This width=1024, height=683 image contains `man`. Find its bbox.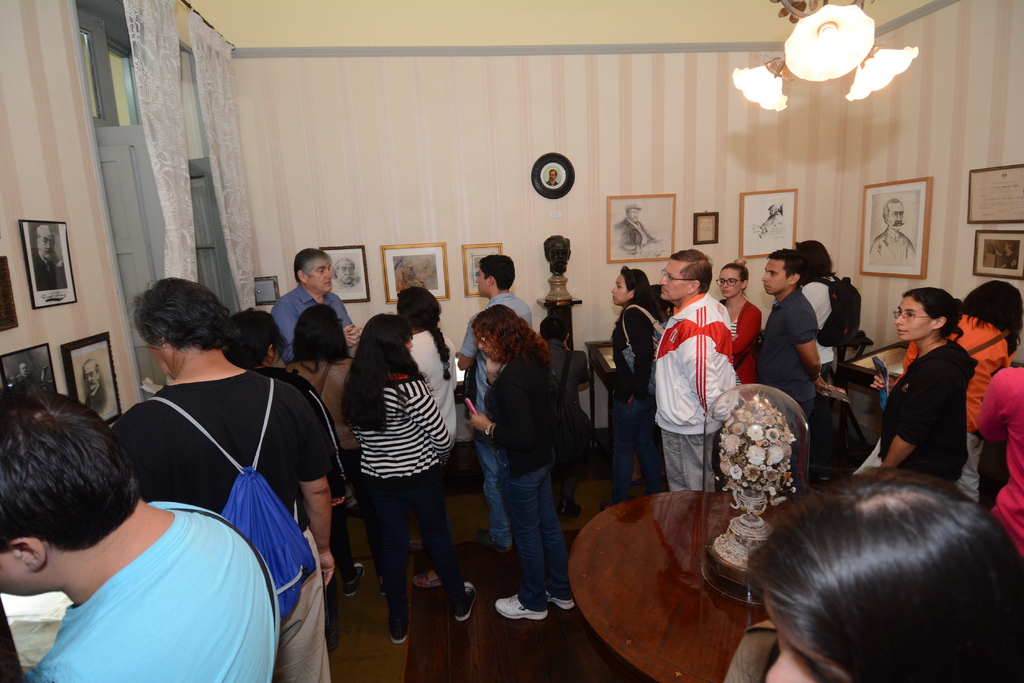
33 224 65 290.
